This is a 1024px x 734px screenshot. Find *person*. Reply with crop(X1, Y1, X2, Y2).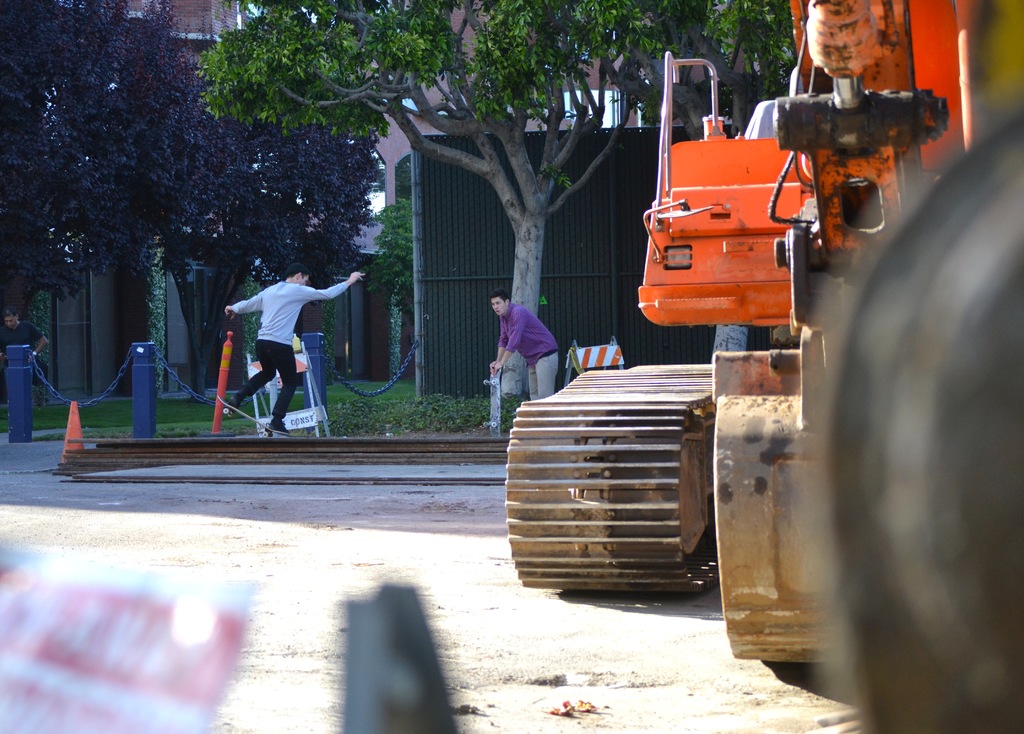
crop(223, 263, 371, 435).
